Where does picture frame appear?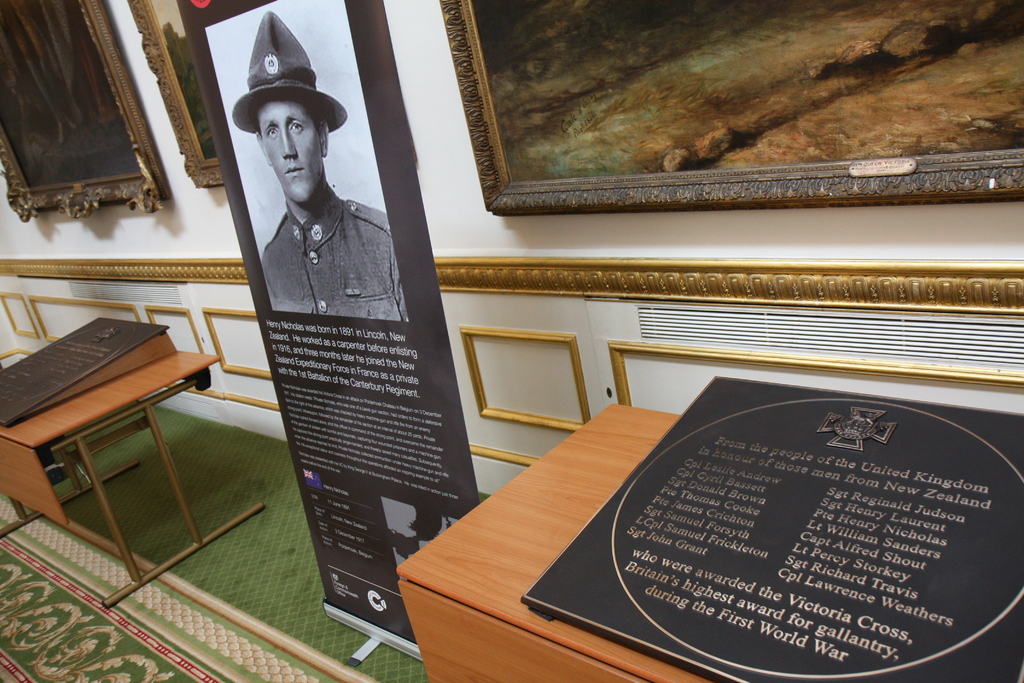
Appears at <region>125, 0, 228, 188</region>.
